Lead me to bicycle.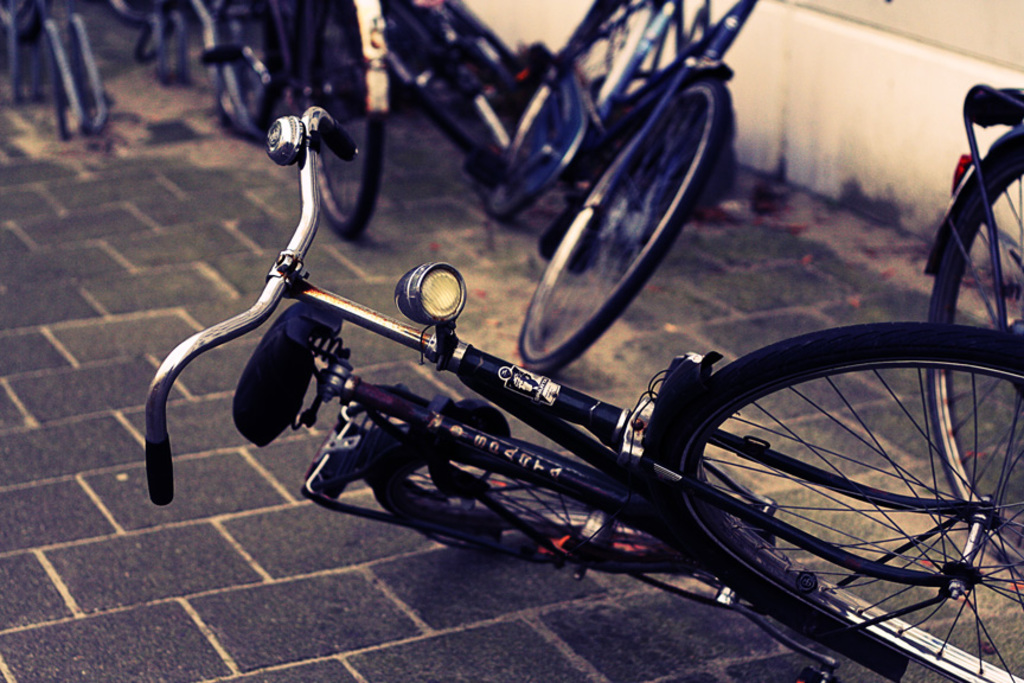
Lead to box=[484, 0, 780, 379].
